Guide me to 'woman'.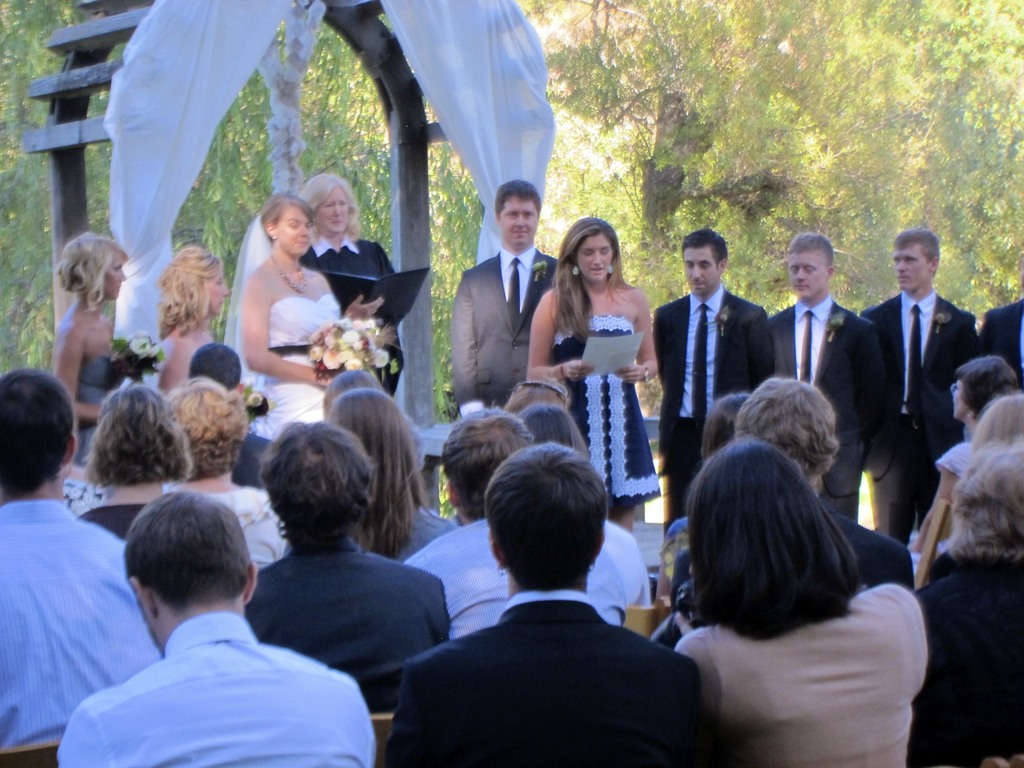
Guidance: bbox=(523, 220, 664, 538).
